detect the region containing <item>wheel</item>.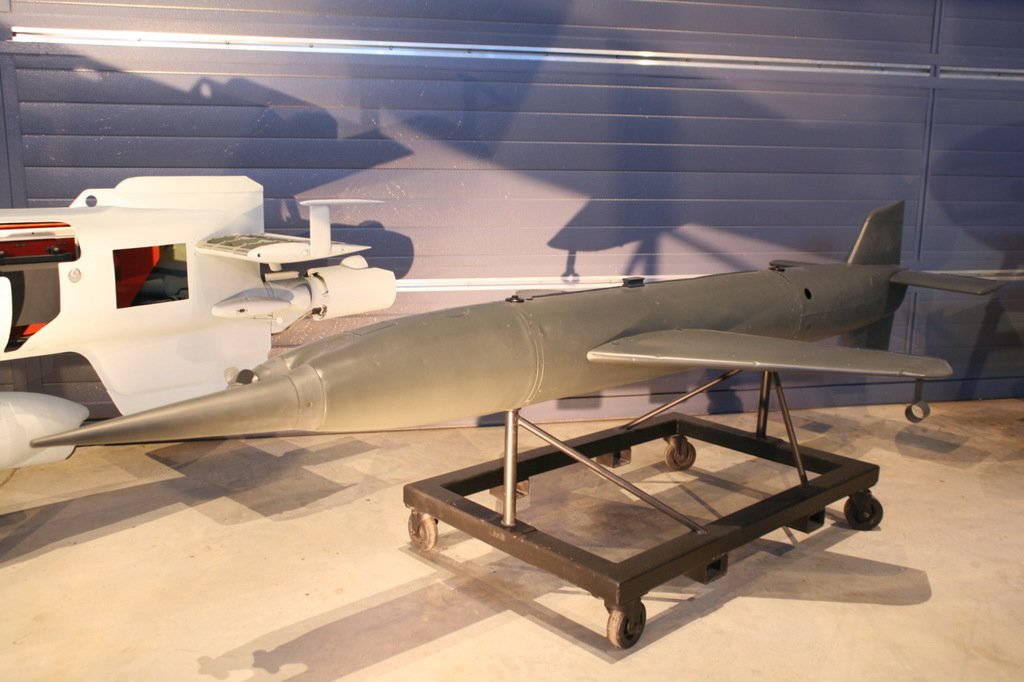
Rect(658, 444, 698, 473).
